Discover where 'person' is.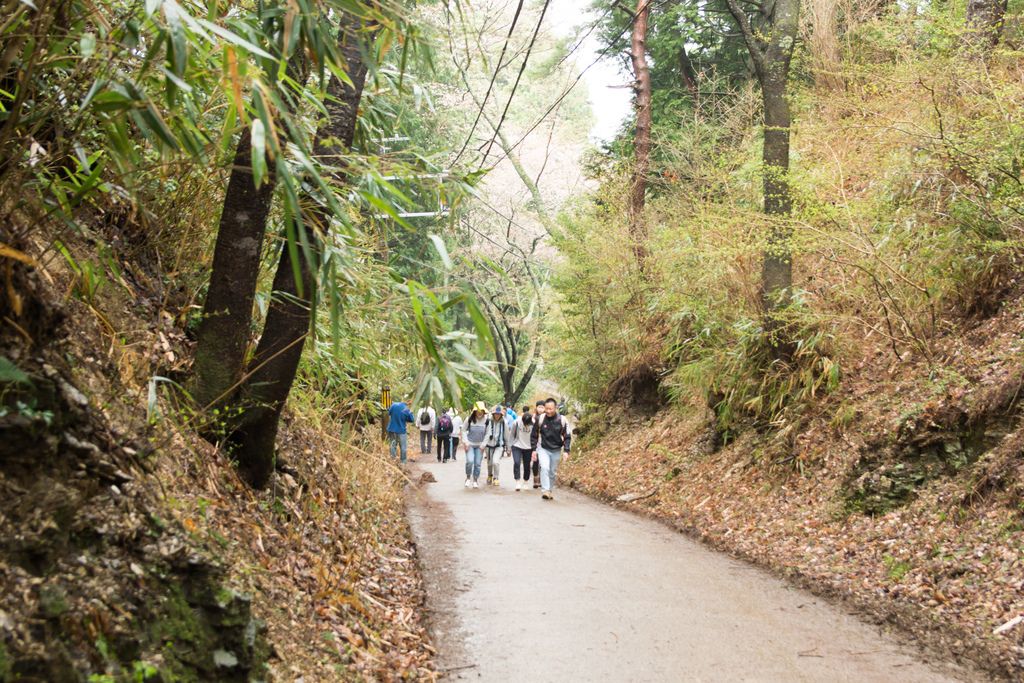
Discovered at box(536, 403, 559, 473).
